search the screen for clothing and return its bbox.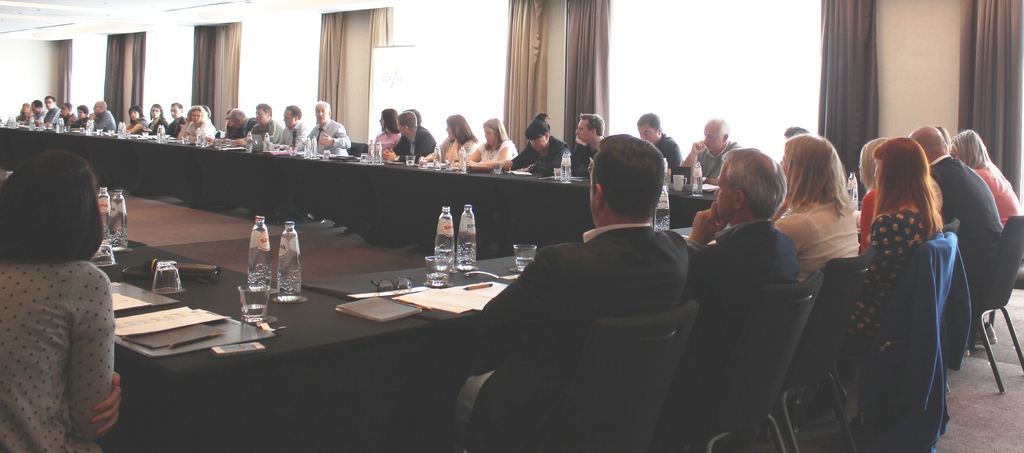
Found: (116, 115, 147, 131).
